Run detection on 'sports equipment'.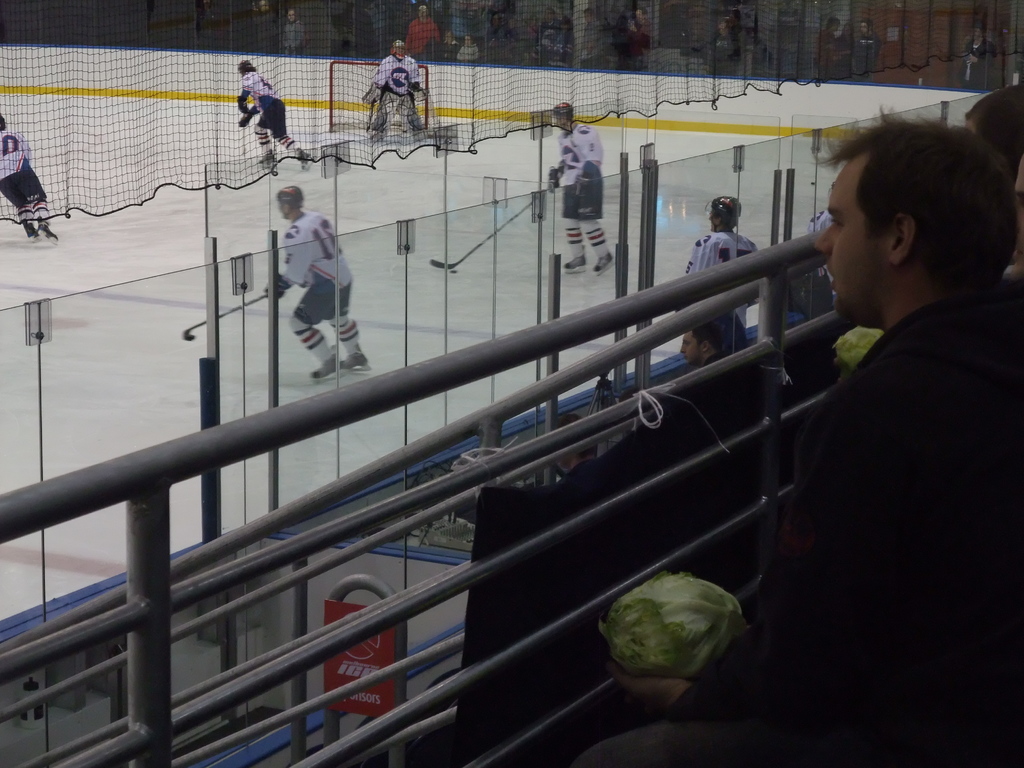
Result: x1=257 y1=147 x2=278 y2=173.
